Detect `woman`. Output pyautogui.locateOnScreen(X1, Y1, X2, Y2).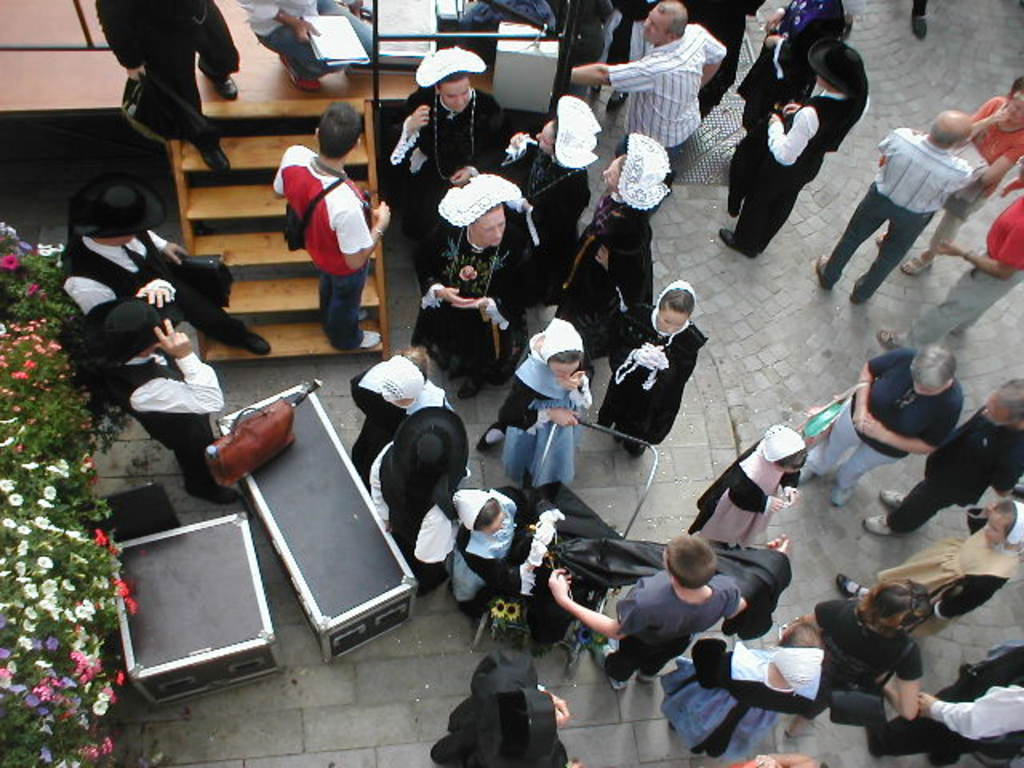
pyautogui.locateOnScreen(542, 128, 678, 347).
